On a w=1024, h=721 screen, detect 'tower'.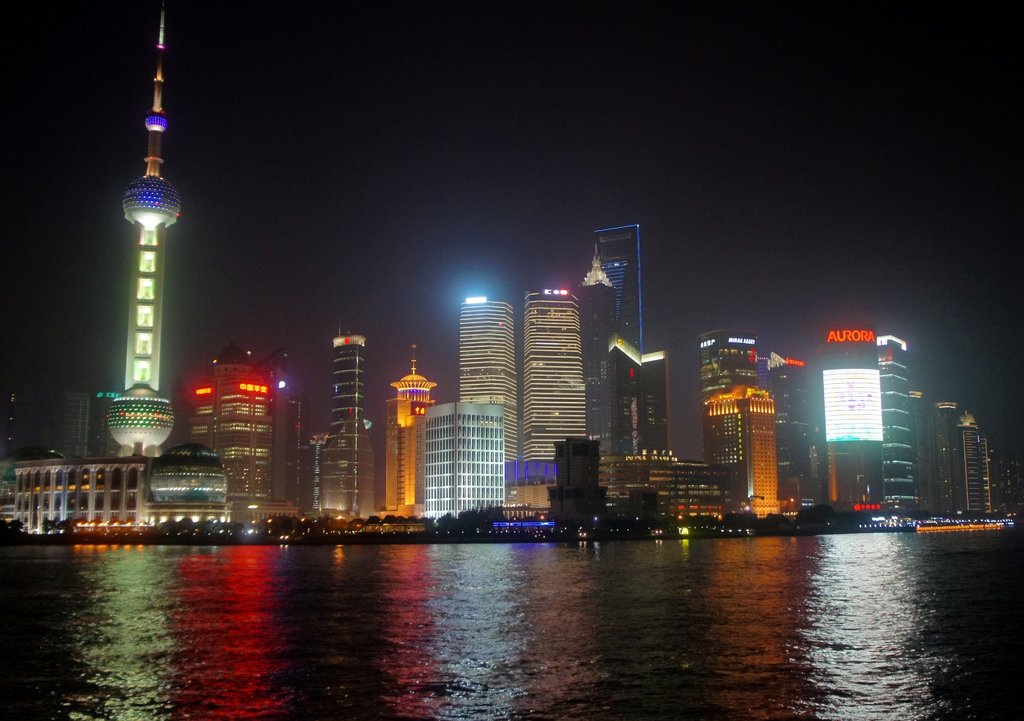
box(604, 335, 672, 467).
